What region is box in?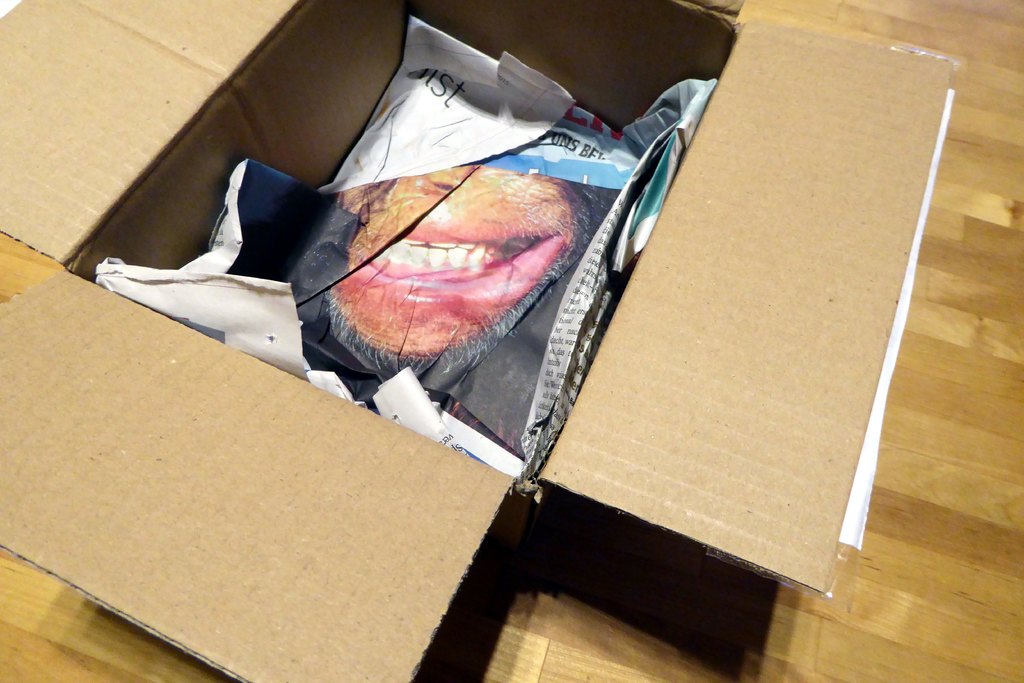
bbox(0, 0, 948, 682).
